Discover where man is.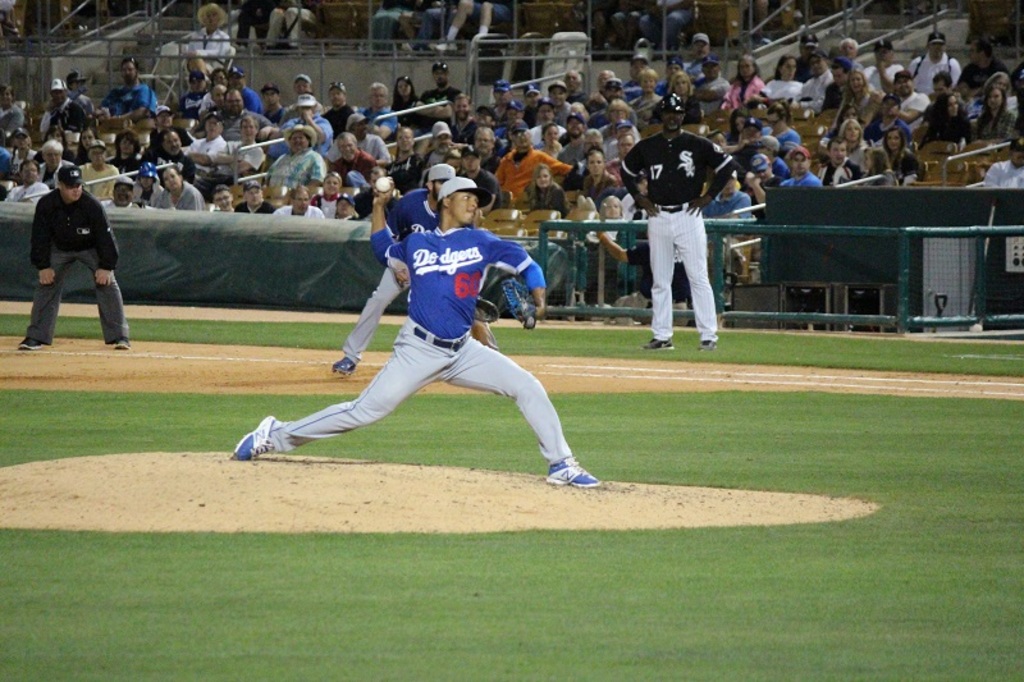
Discovered at <bbox>613, 139, 637, 182</bbox>.
